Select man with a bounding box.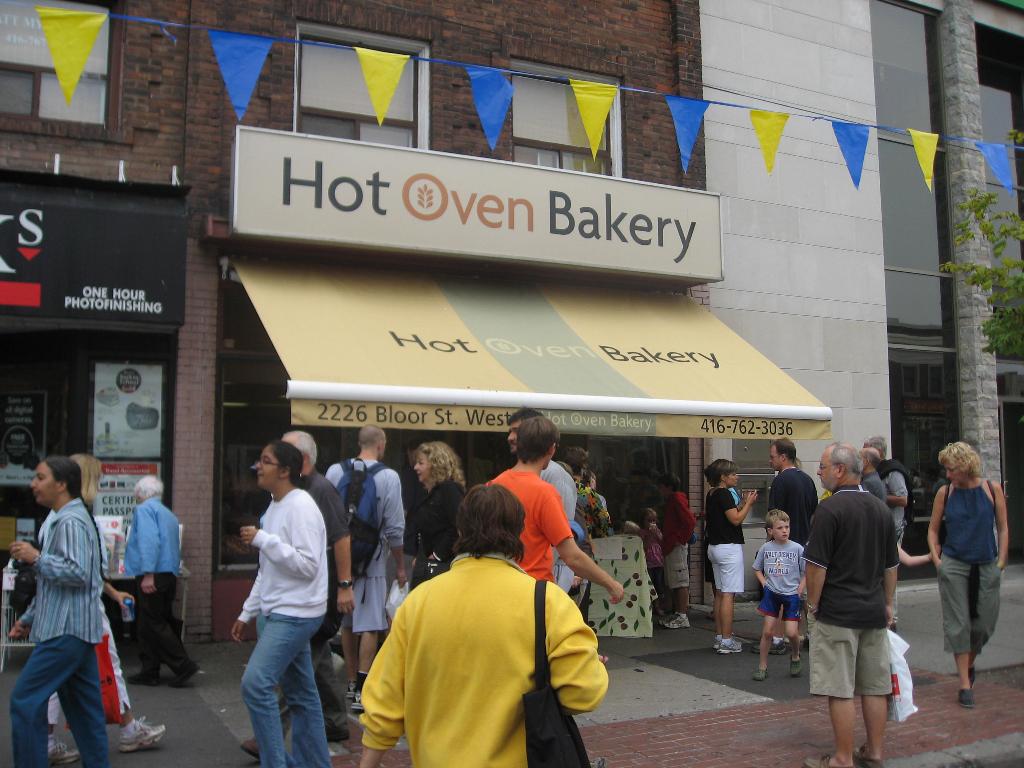
Rect(778, 436, 811, 547).
